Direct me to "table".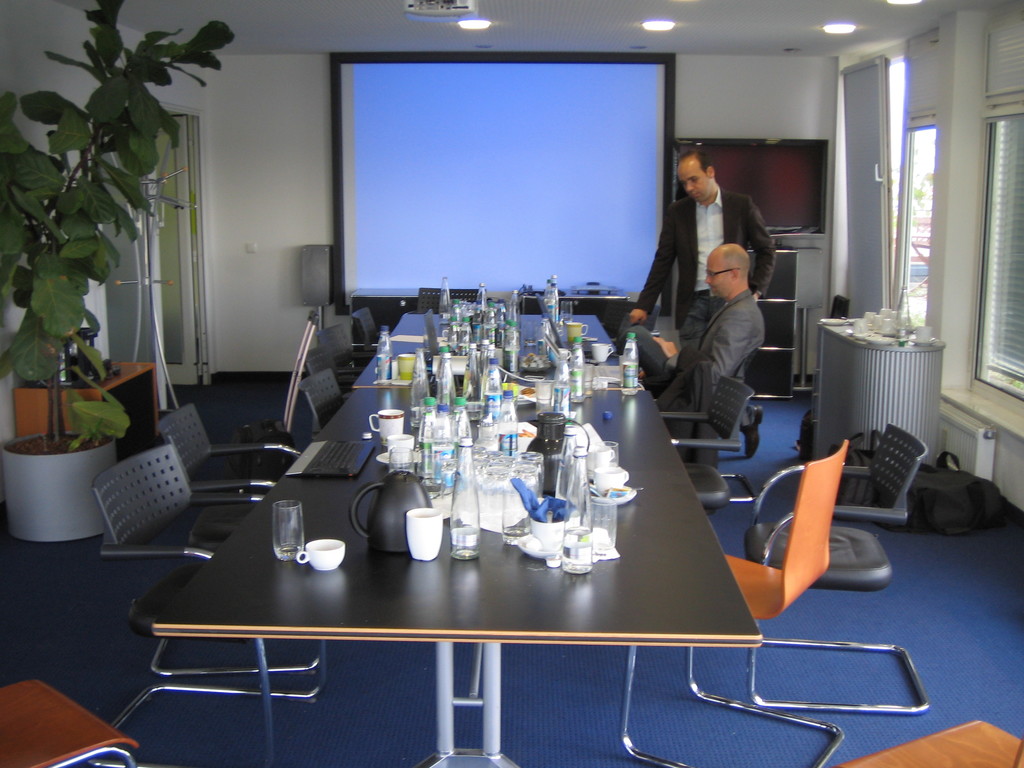
Direction: 127/309/852/767.
